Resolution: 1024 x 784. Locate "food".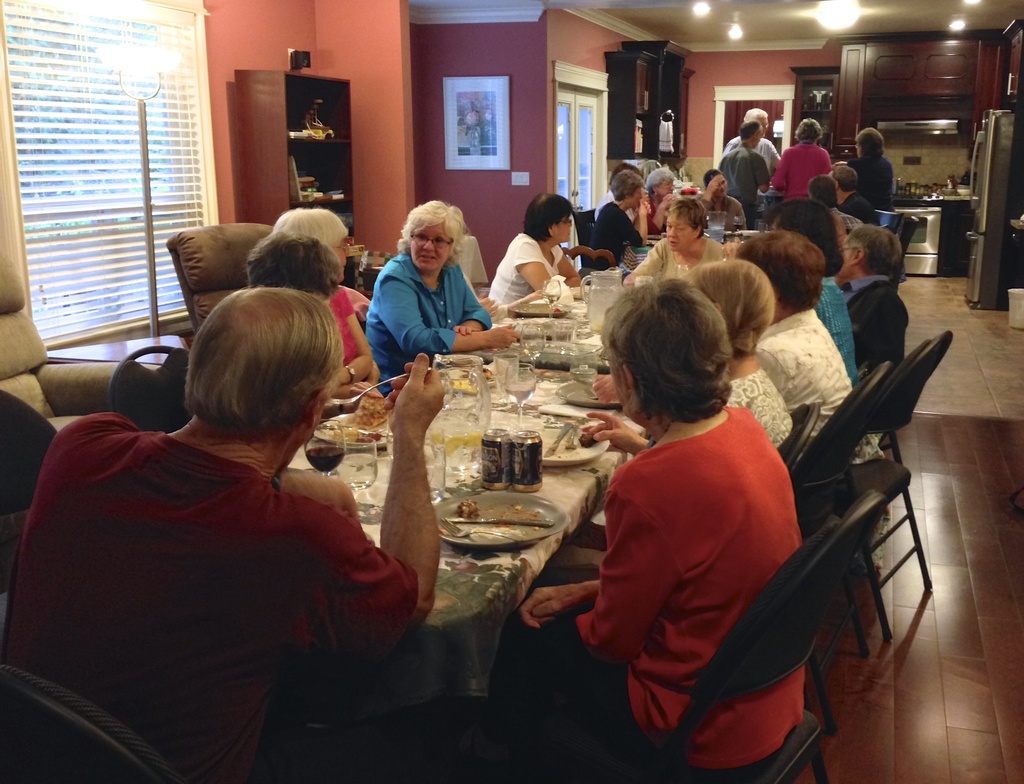
bbox=(435, 374, 477, 397).
